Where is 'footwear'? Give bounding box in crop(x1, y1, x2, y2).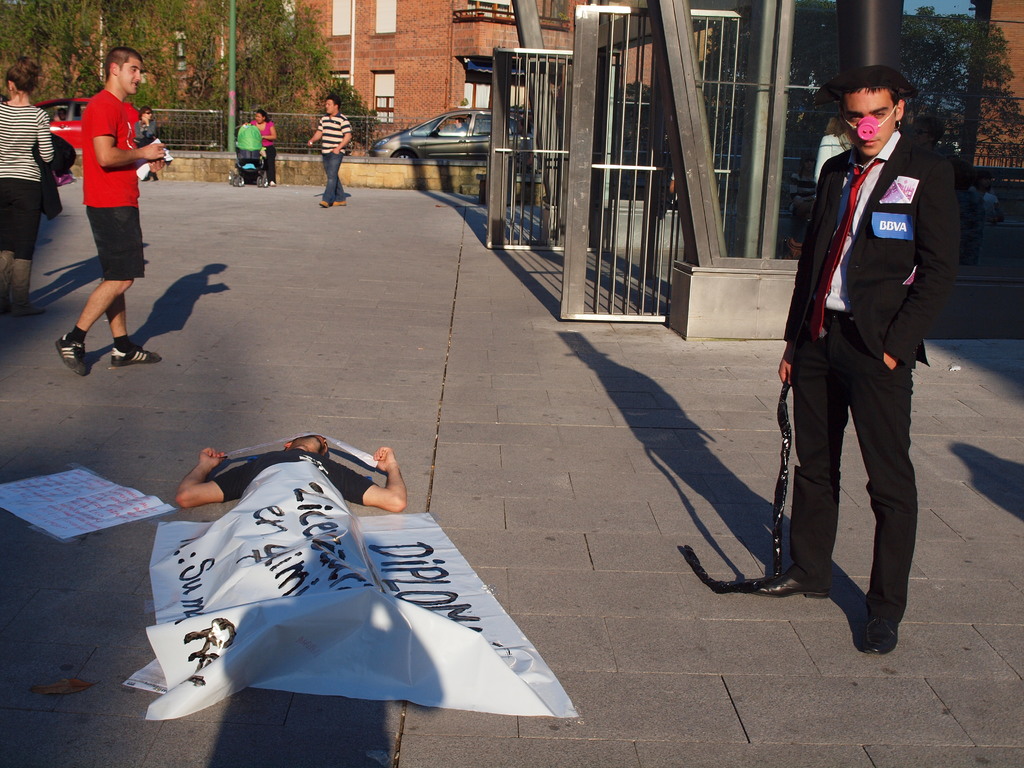
crop(269, 177, 276, 190).
